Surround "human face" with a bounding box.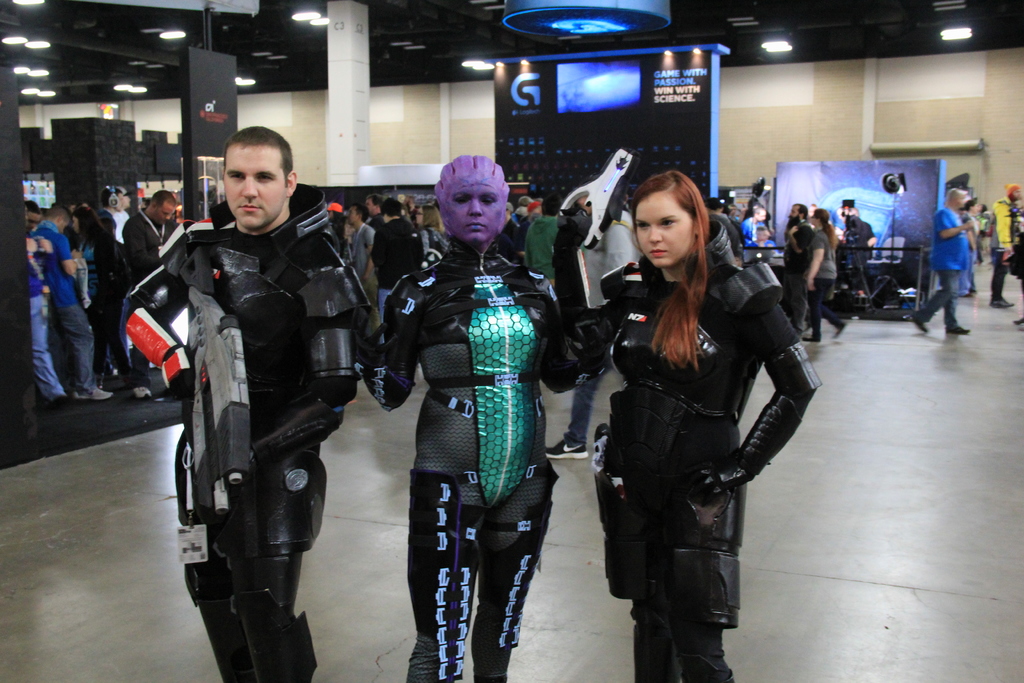
crop(951, 194, 970, 207).
